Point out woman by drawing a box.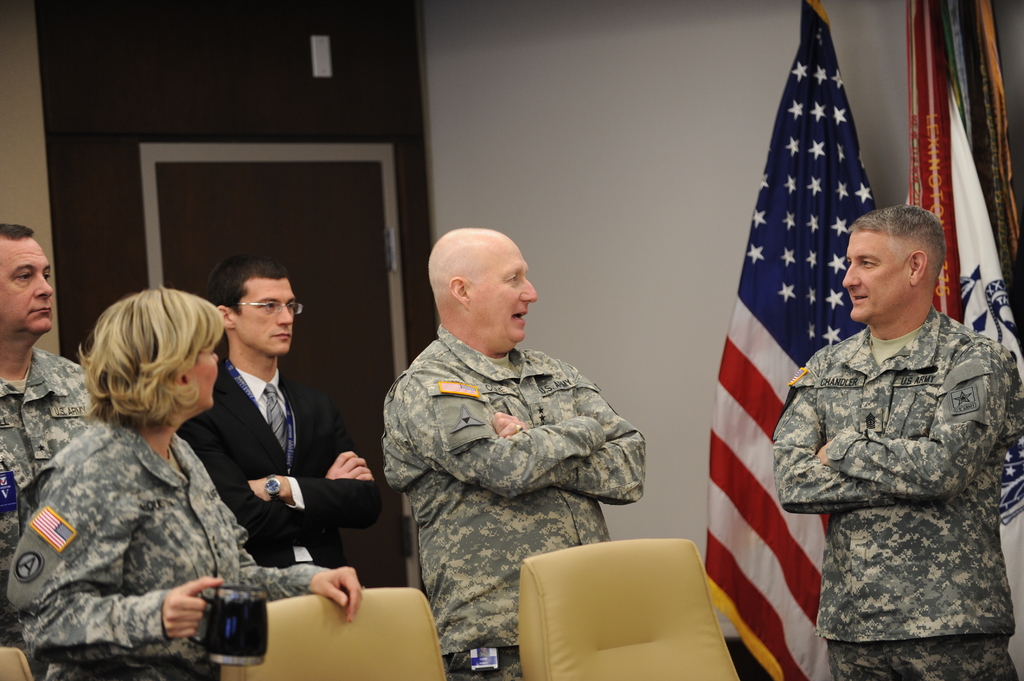
crop(2, 280, 362, 680).
